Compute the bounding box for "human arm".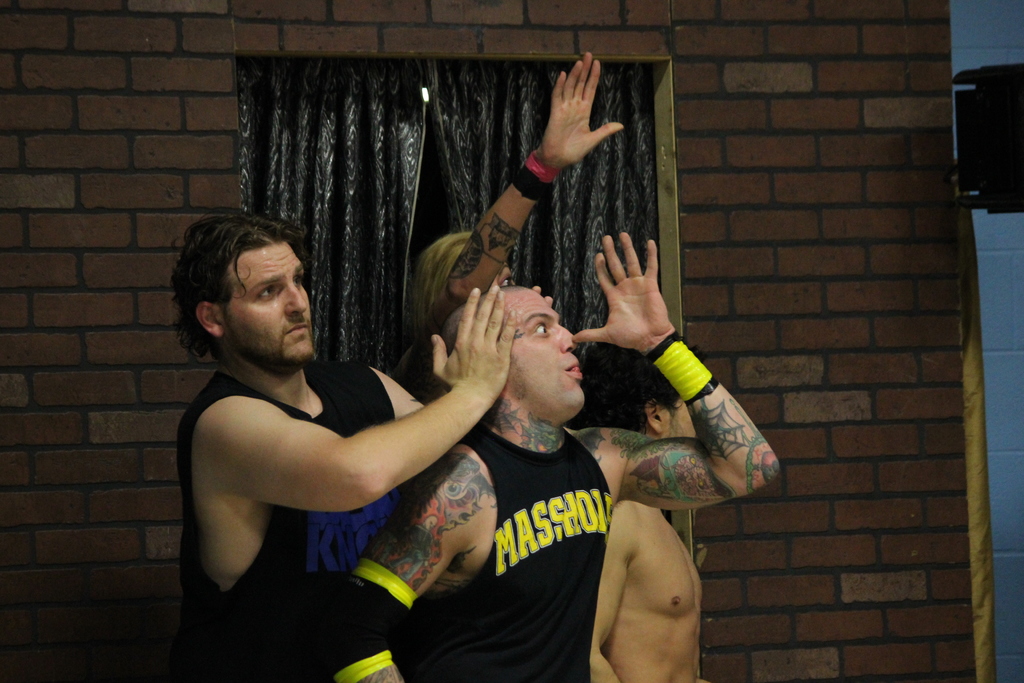
{"x1": 582, "y1": 271, "x2": 776, "y2": 554}.
